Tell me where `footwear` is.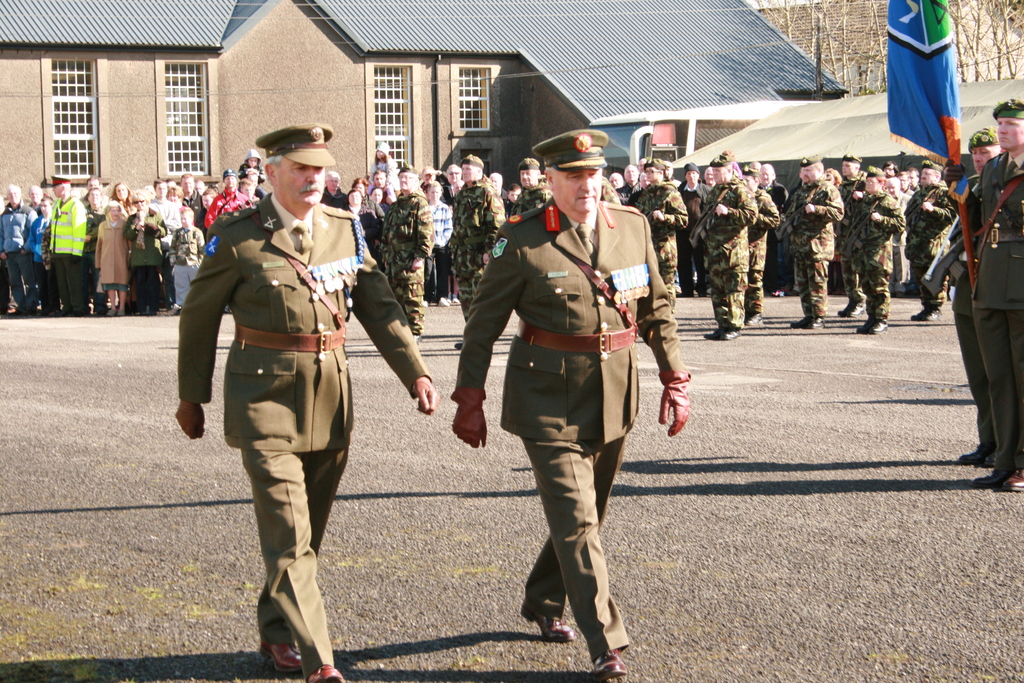
`footwear` is at 975/454/995/465.
